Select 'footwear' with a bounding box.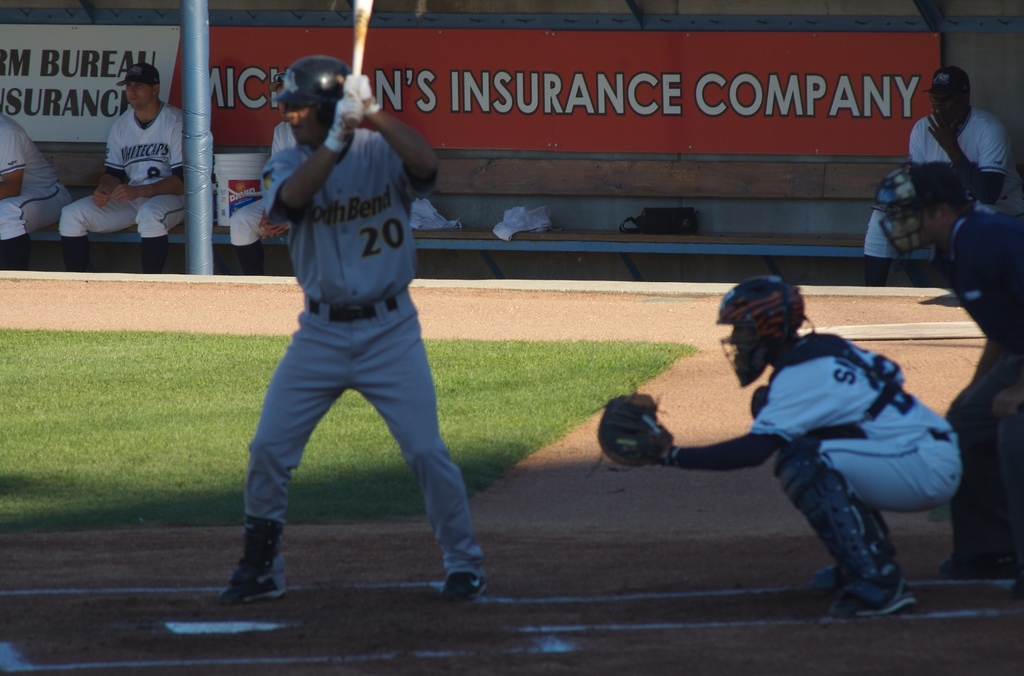
bbox=(938, 552, 1019, 584).
